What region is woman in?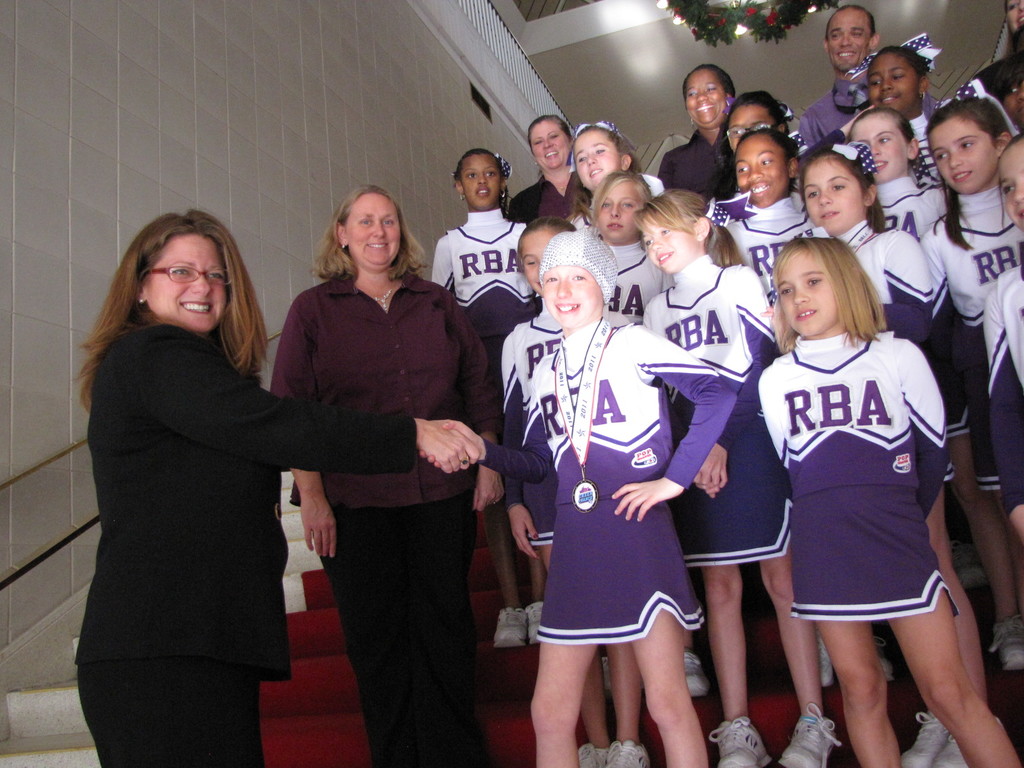
pyautogui.locateOnScreen(659, 62, 737, 200).
